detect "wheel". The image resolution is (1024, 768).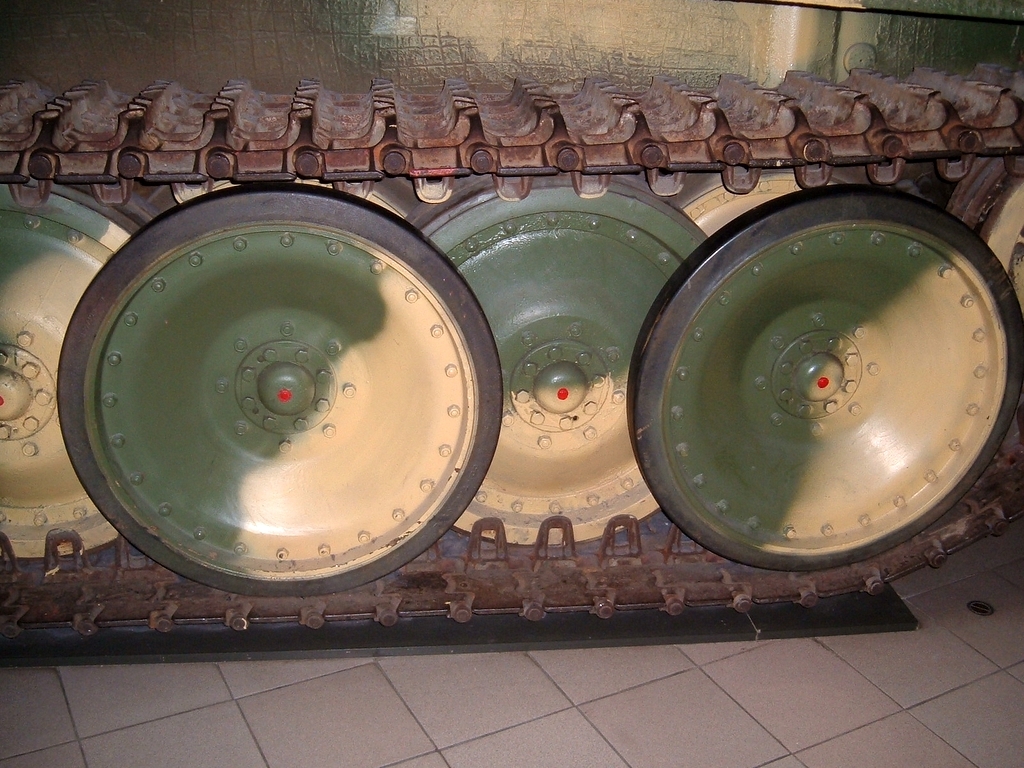
bbox=[148, 173, 426, 220].
